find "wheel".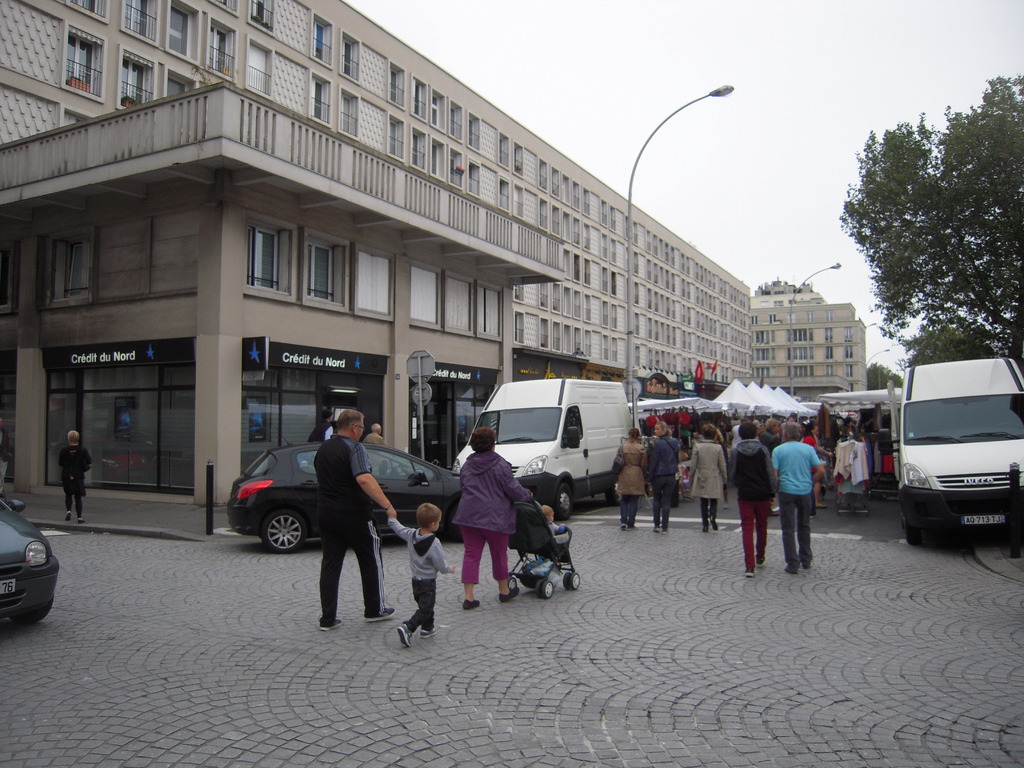
508/575/518/589.
